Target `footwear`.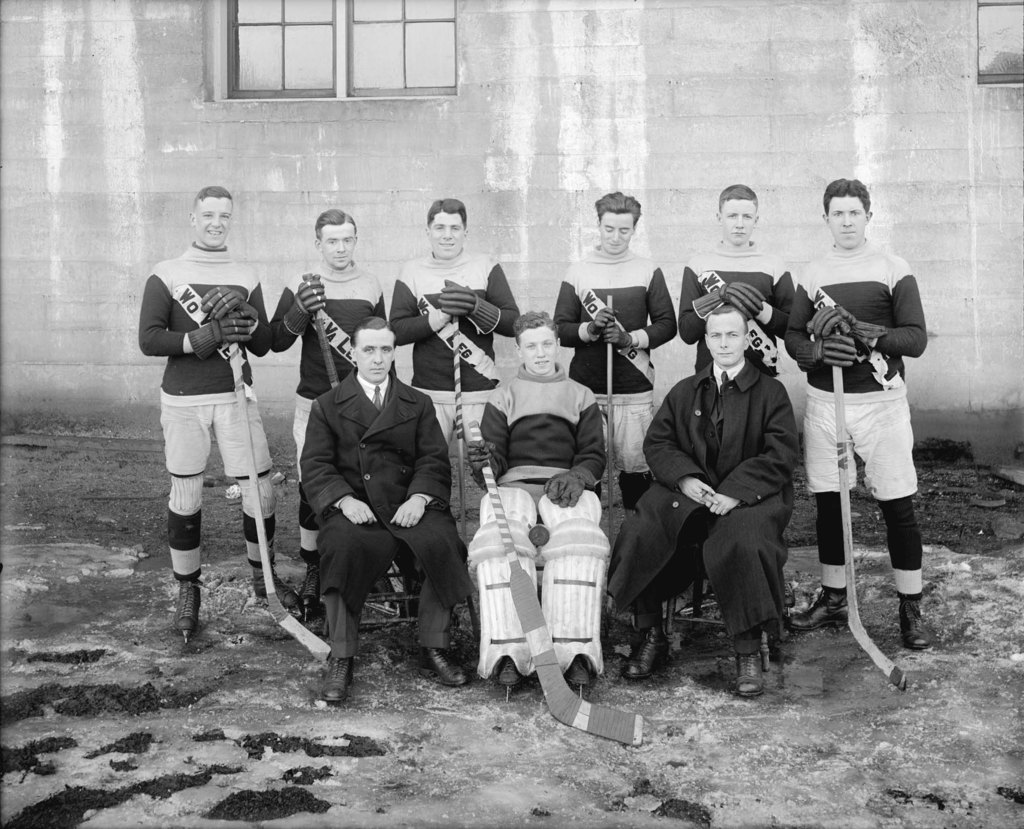
Target region: (424, 647, 462, 686).
